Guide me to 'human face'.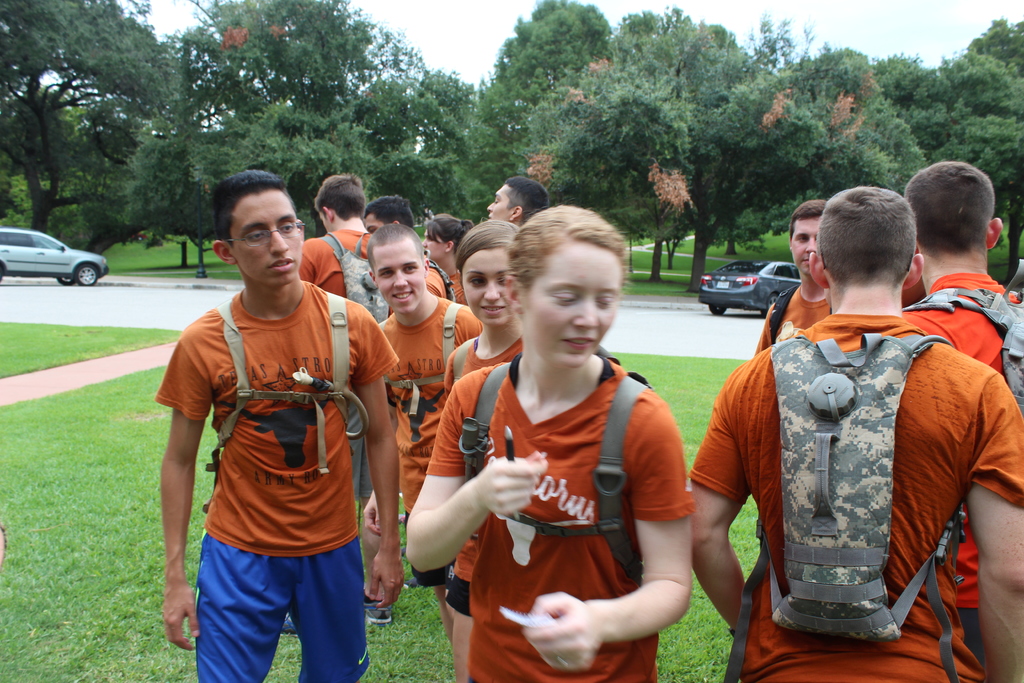
Guidance: box(461, 248, 518, 327).
